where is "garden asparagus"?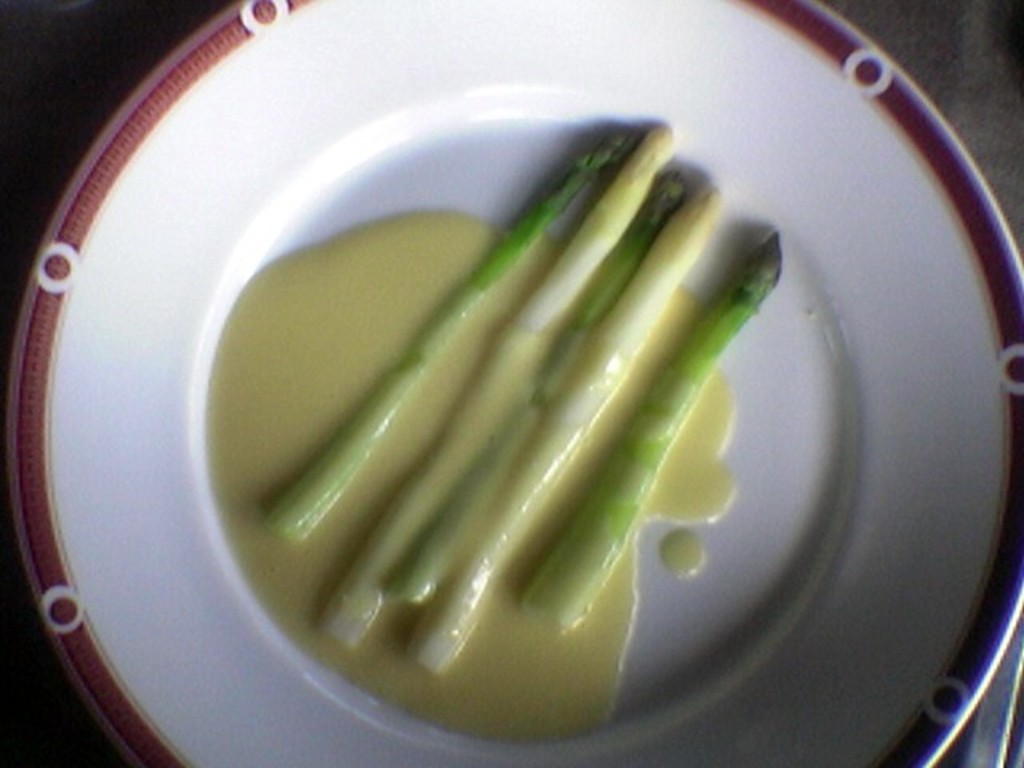
locate(259, 125, 787, 672).
